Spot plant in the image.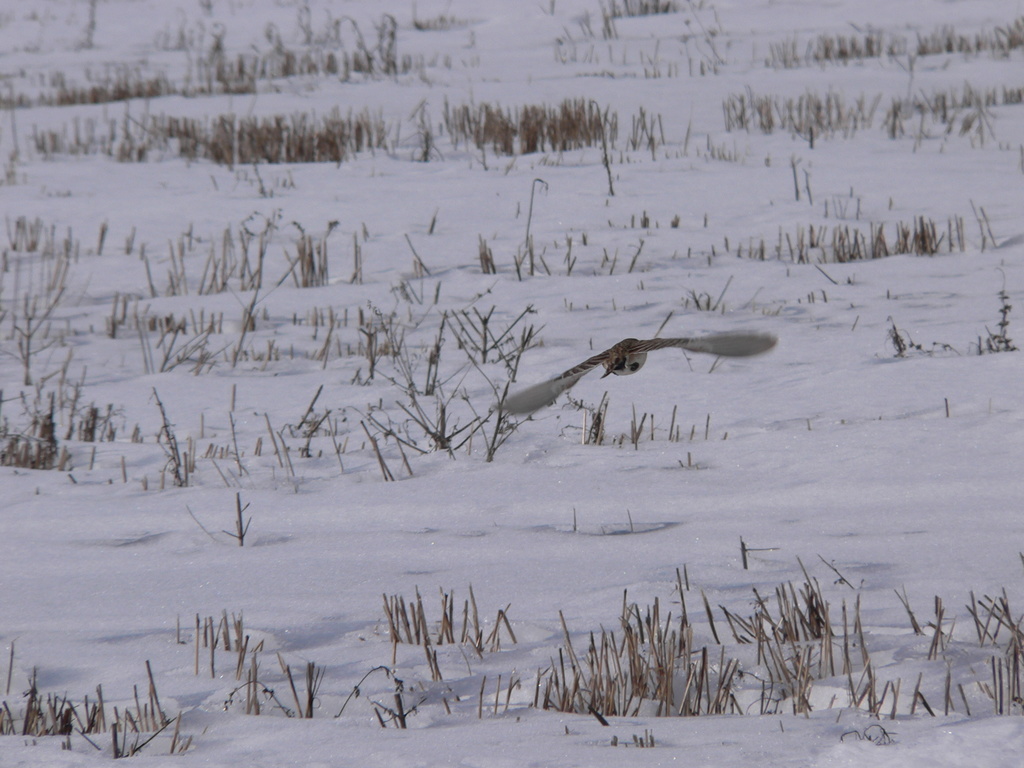
plant found at x1=545 y1=0 x2=557 y2=20.
